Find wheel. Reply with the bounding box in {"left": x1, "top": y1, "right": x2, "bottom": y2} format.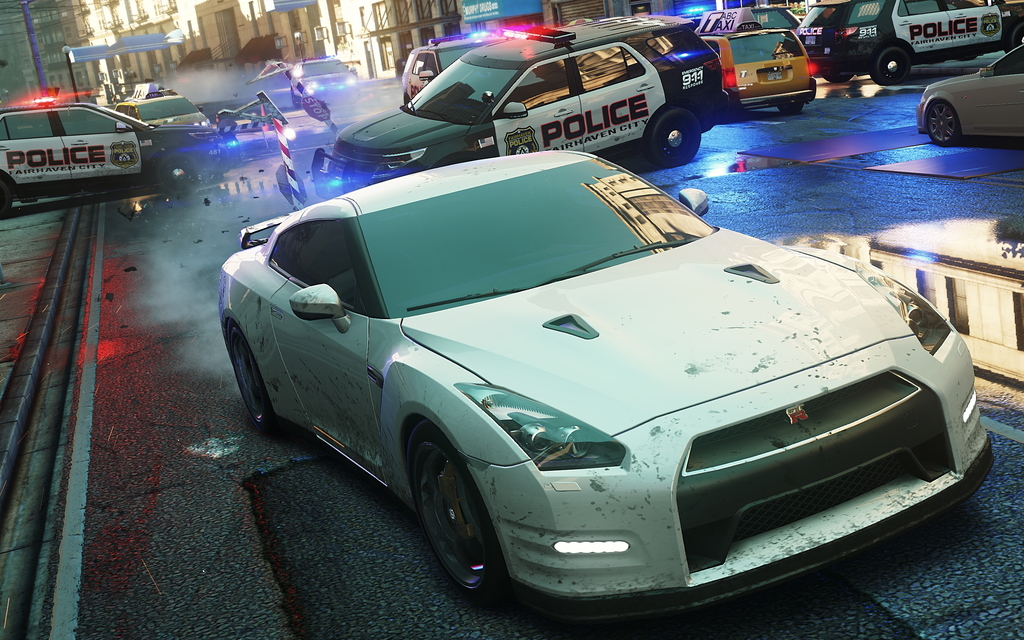
{"left": 925, "top": 97, "right": 958, "bottom": 147}.
